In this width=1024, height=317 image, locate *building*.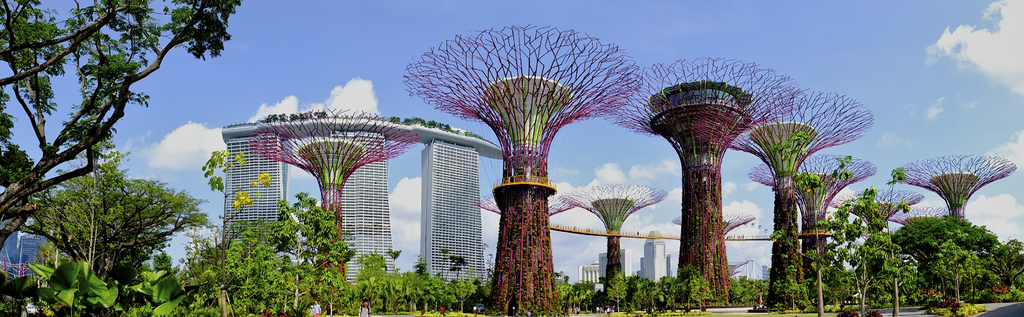
Bounding box: bbox=[15, 234, 49, 277].
